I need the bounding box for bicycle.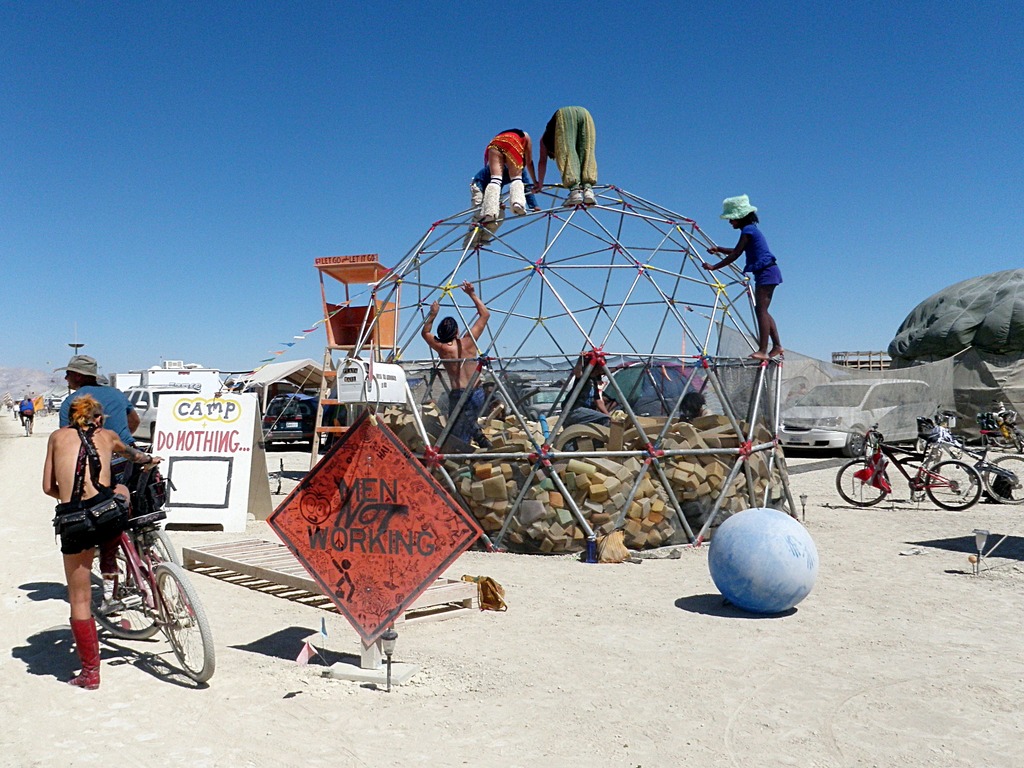
Here it is: 909/403/1023/504.
